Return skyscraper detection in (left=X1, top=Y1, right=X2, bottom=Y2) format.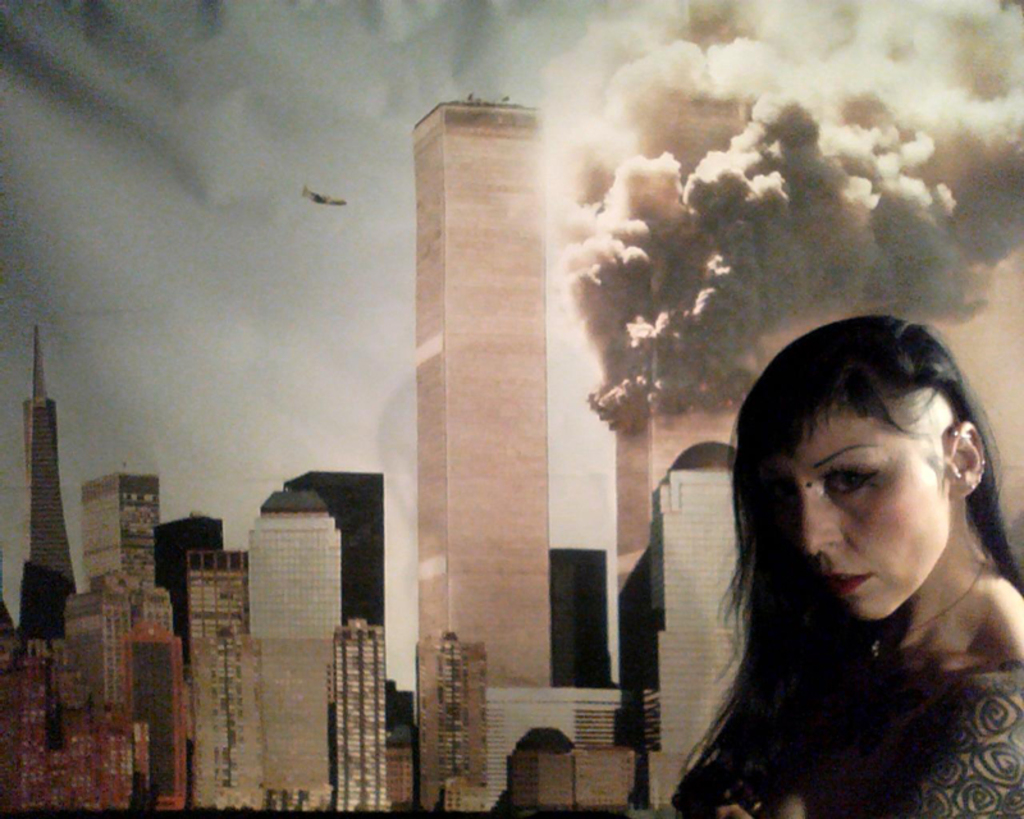
(left=17, top=320, right=76, bottom=641).
